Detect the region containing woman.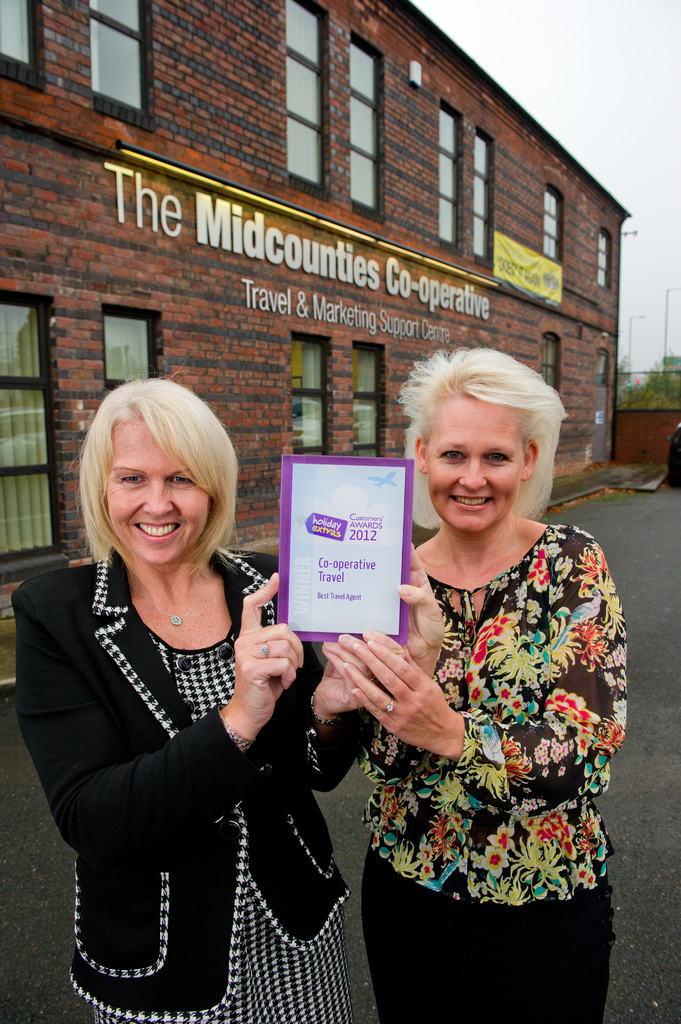
[left=313, top=344, right=641, bottom=1023].
